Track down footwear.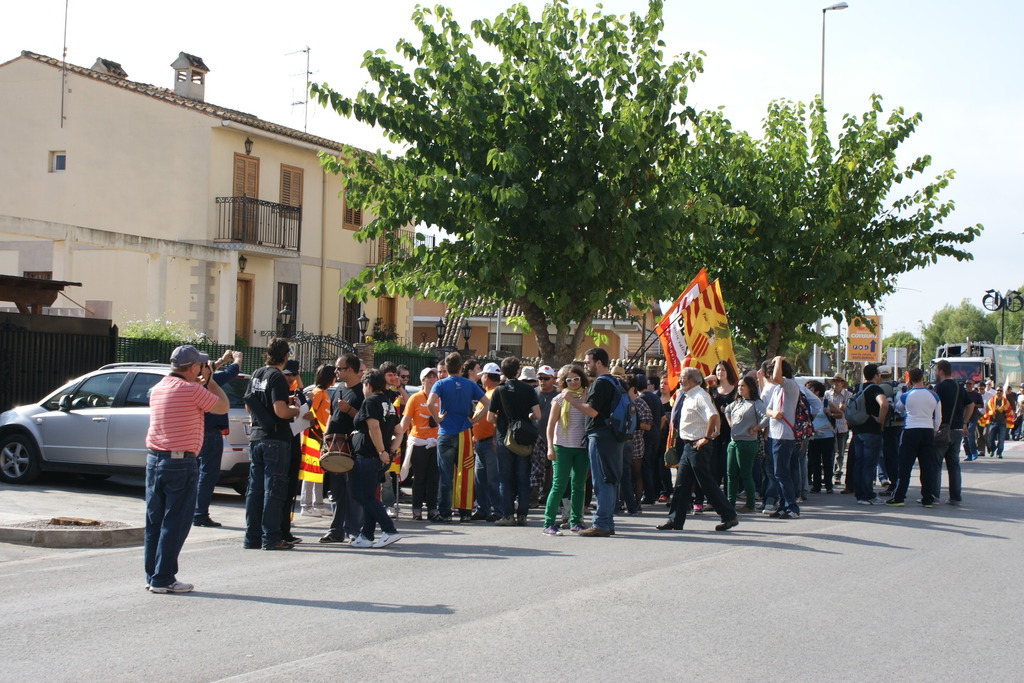
Tracked to bbox=[513, 514, 527, 524].
